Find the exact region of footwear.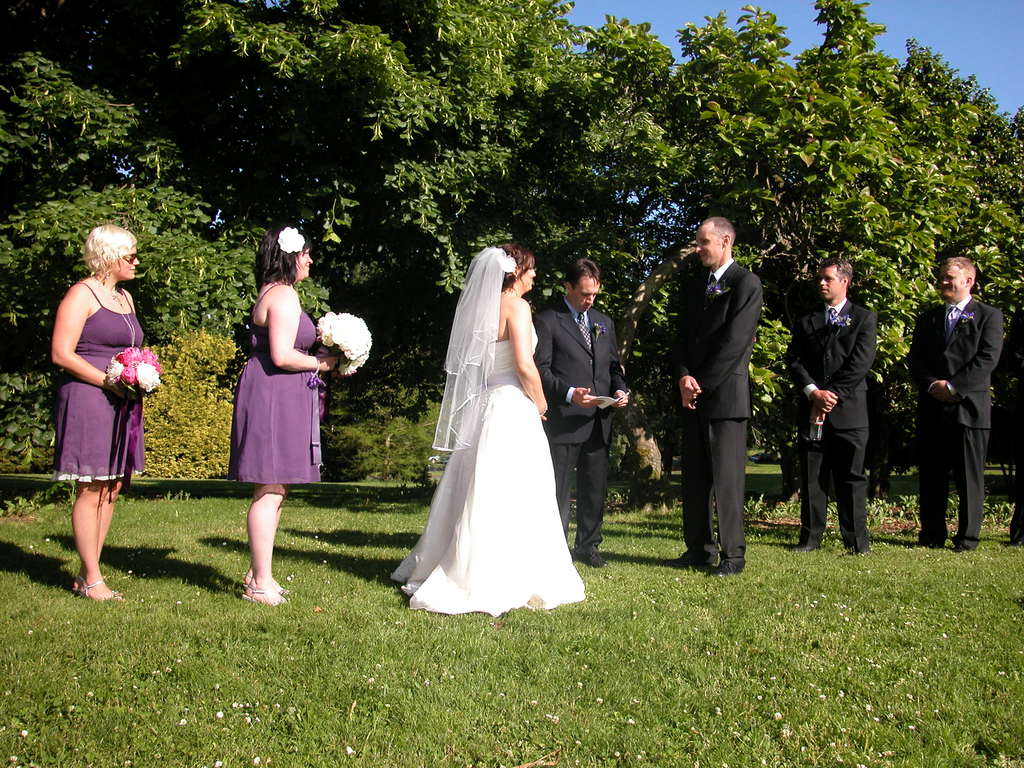
Exact region: (left=673, top=549, right=719, bottom=572).
